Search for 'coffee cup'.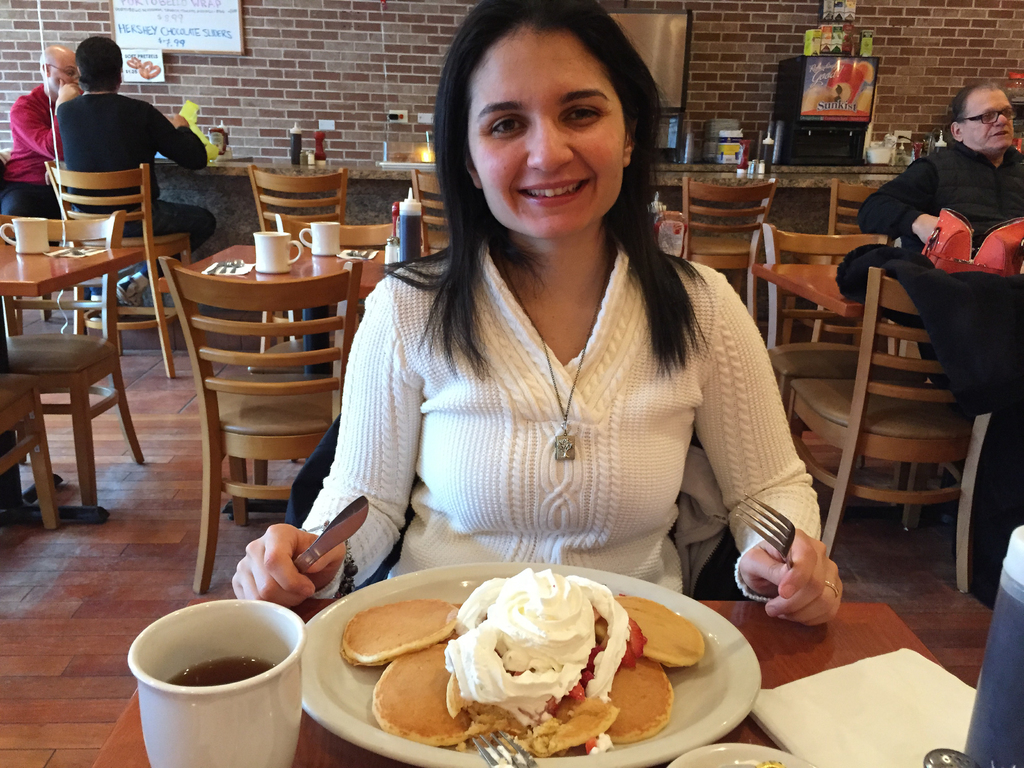
Found at select_region(253, 233, 303, 274).
